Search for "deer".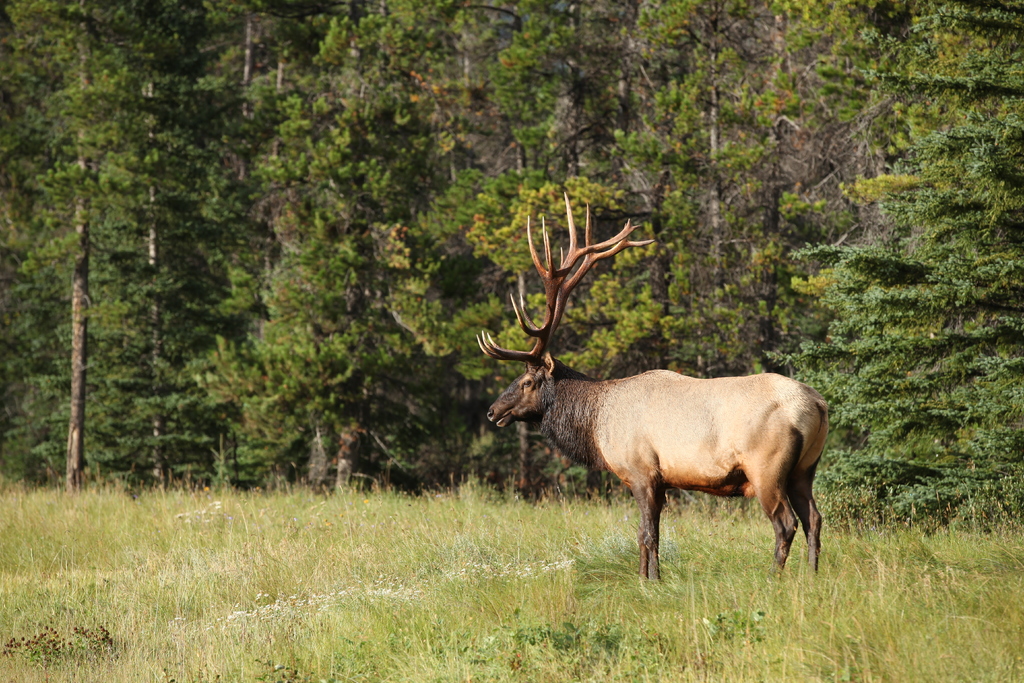
Found at l=483, t=185, r=820, b=572.
